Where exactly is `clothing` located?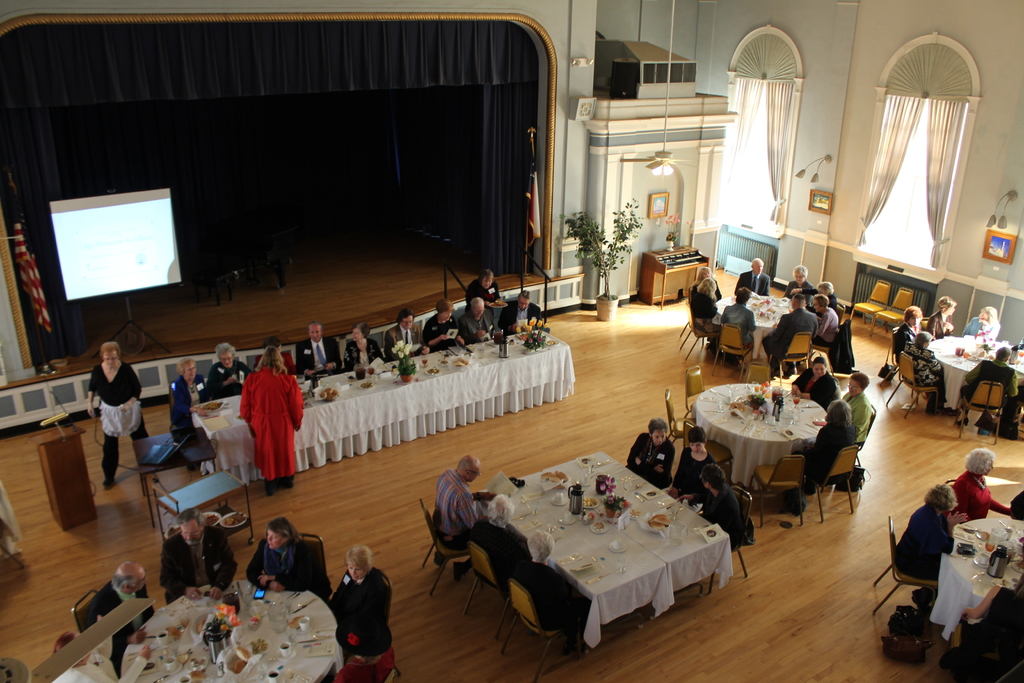
Its bounding box is [428, 468, 480, 548].
